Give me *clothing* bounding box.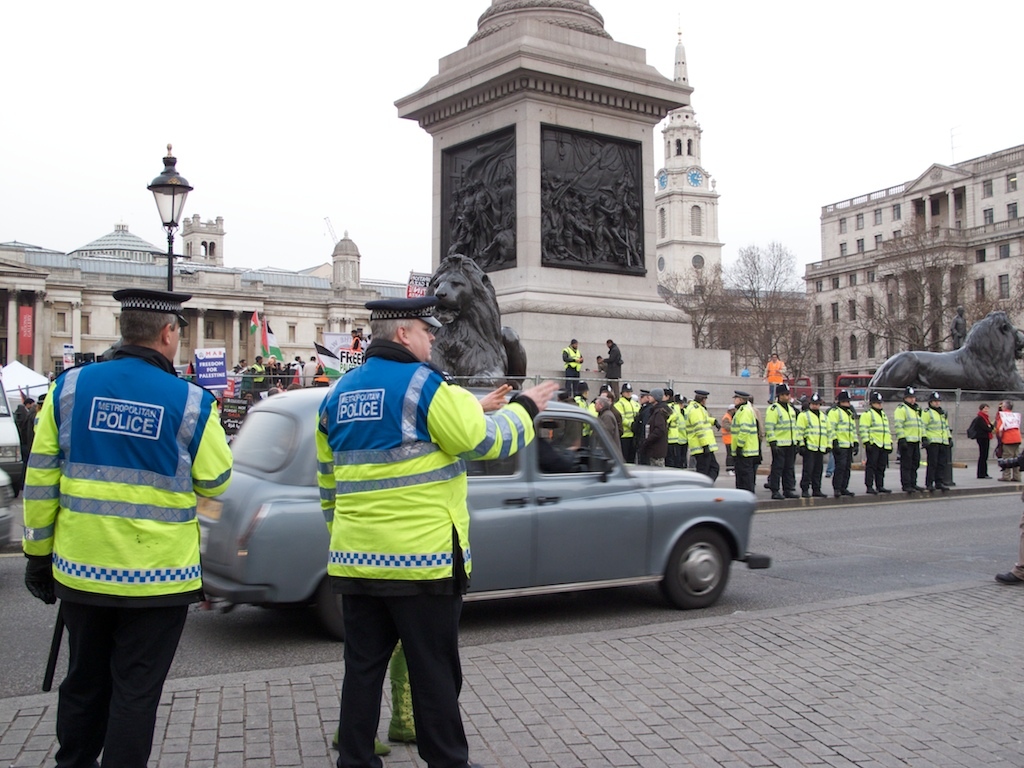
354:339:370:351.
